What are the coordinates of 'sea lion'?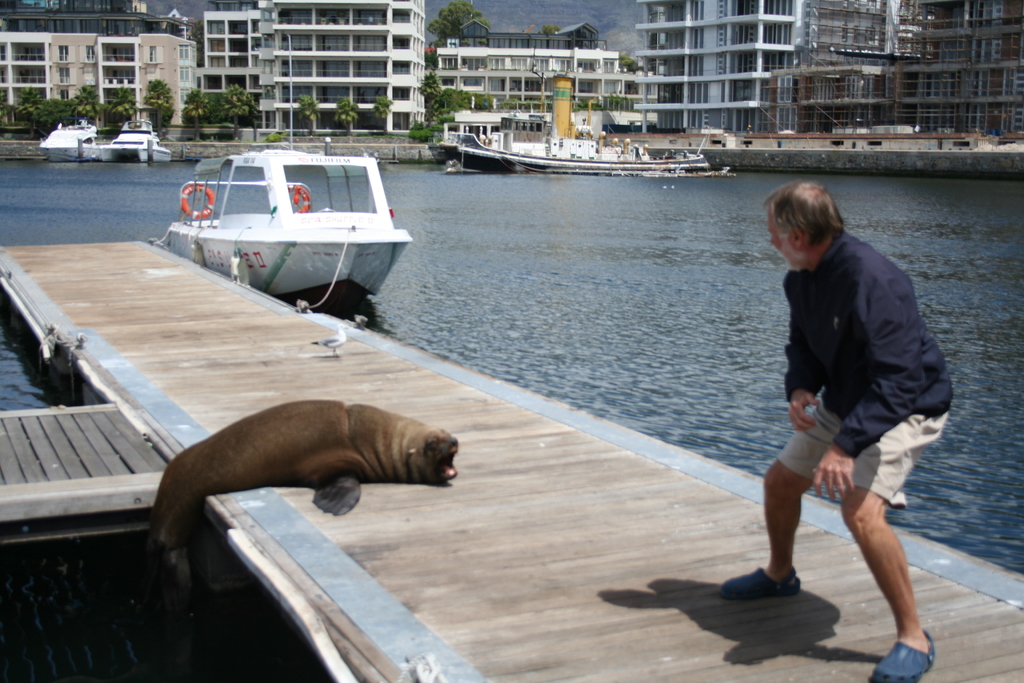
(x1=147, y1=395, x2=454, y2=577).
